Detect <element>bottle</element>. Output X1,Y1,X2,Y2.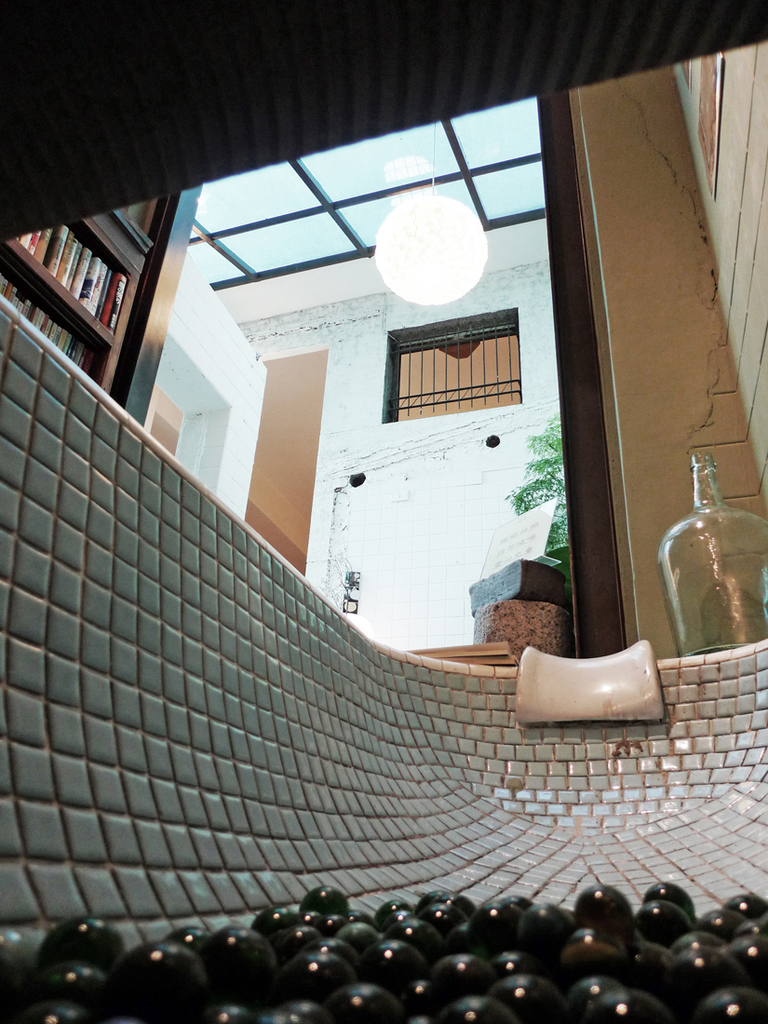
650,468,759,661.
